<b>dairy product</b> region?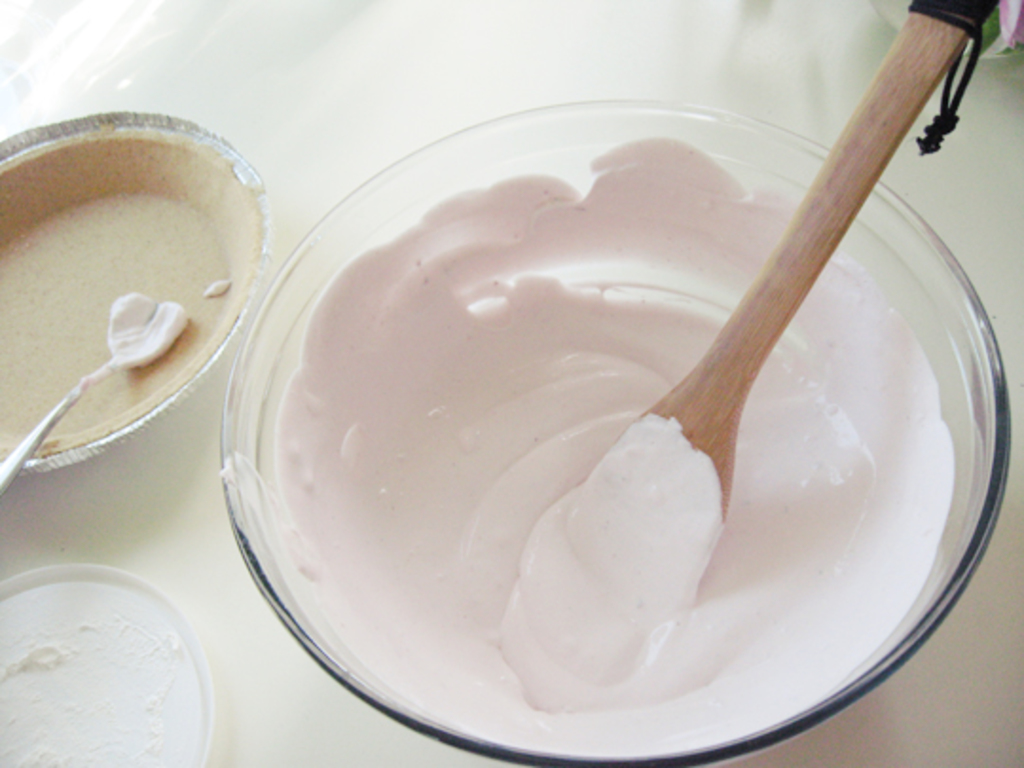
rect(0, 144, 245, 461)
